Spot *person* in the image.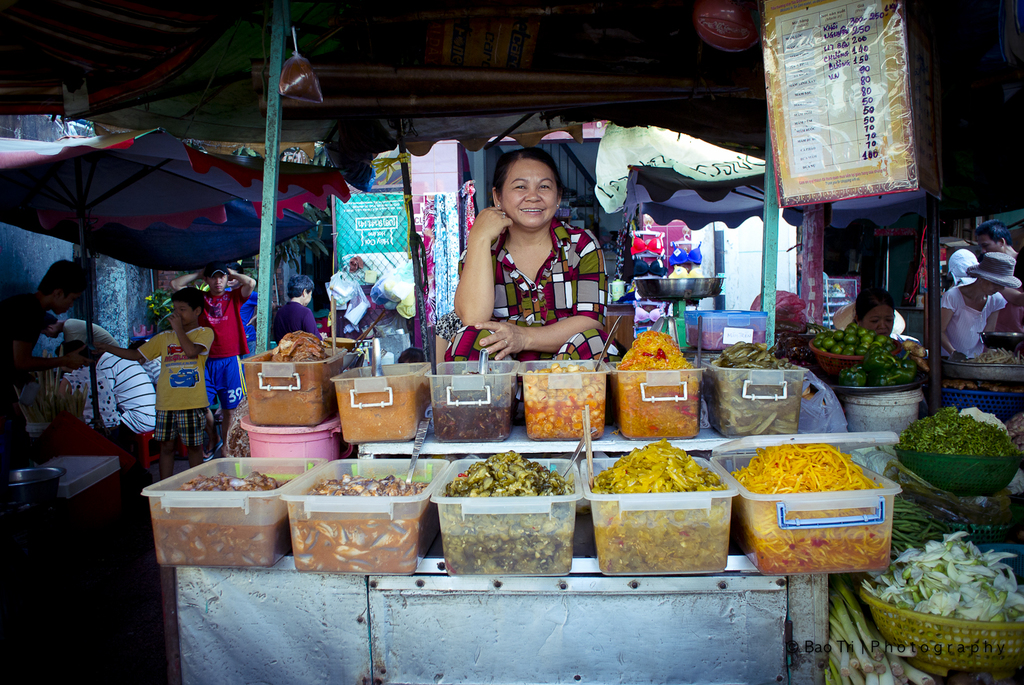
*person* found at <region>840, 289, 911, 351</region>.
